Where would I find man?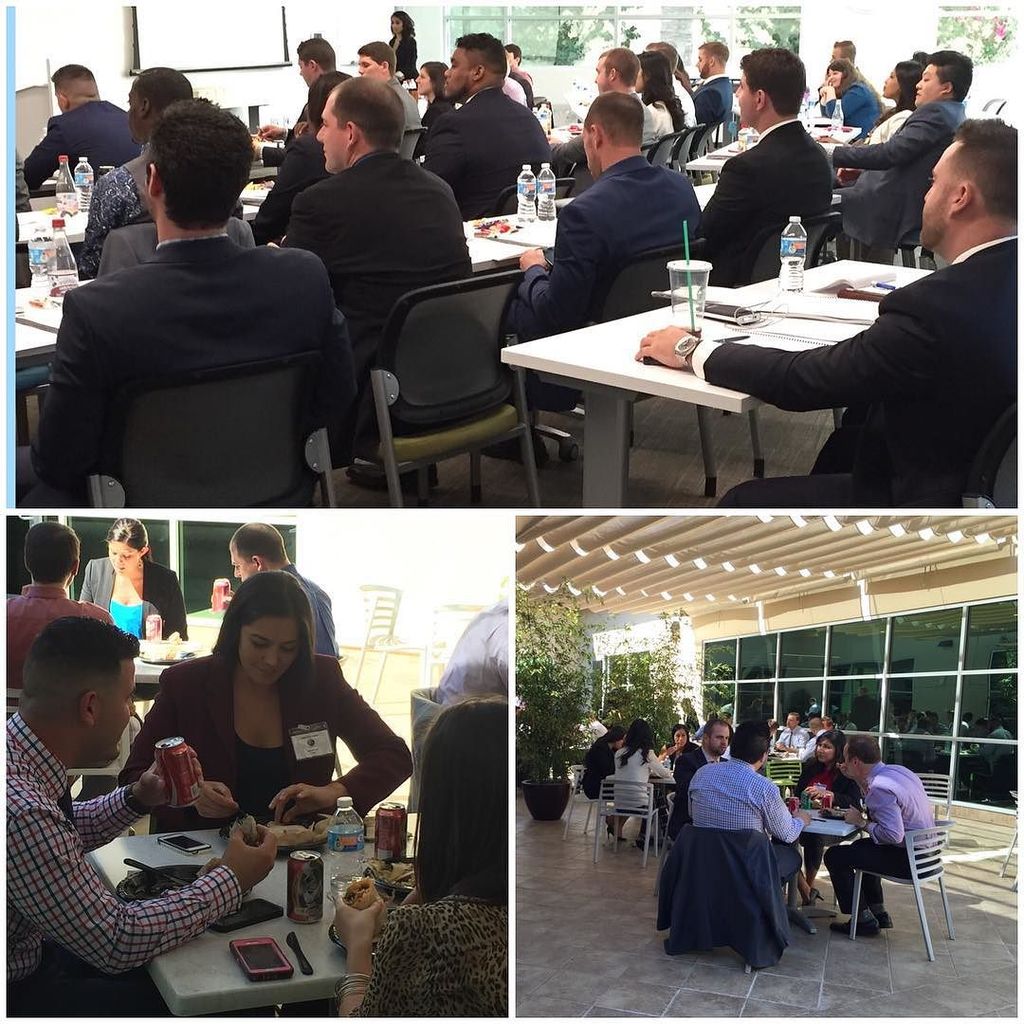
At bbox=[286, 74, 490, 441].
